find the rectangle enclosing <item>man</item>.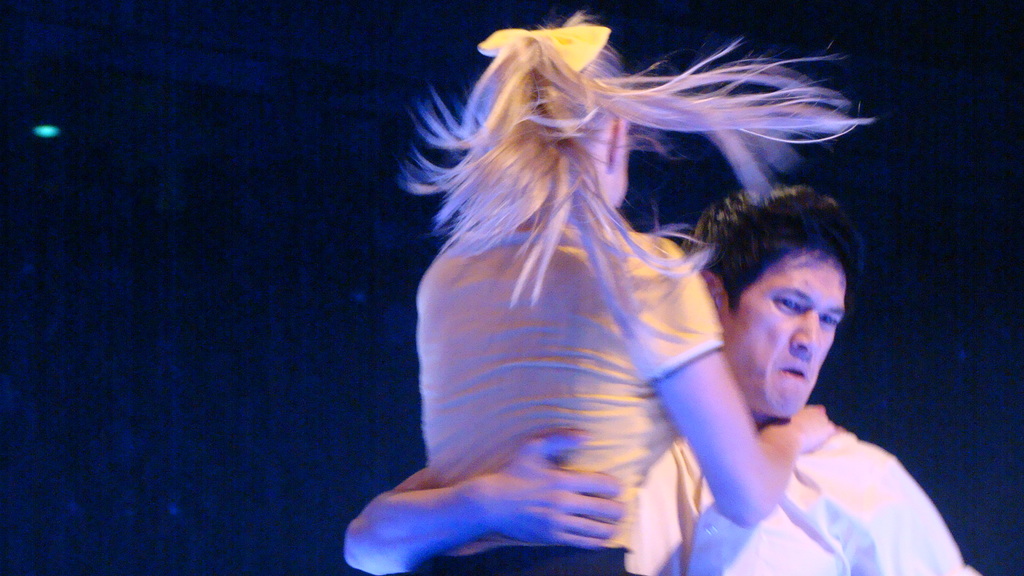
344 184 977 575.
